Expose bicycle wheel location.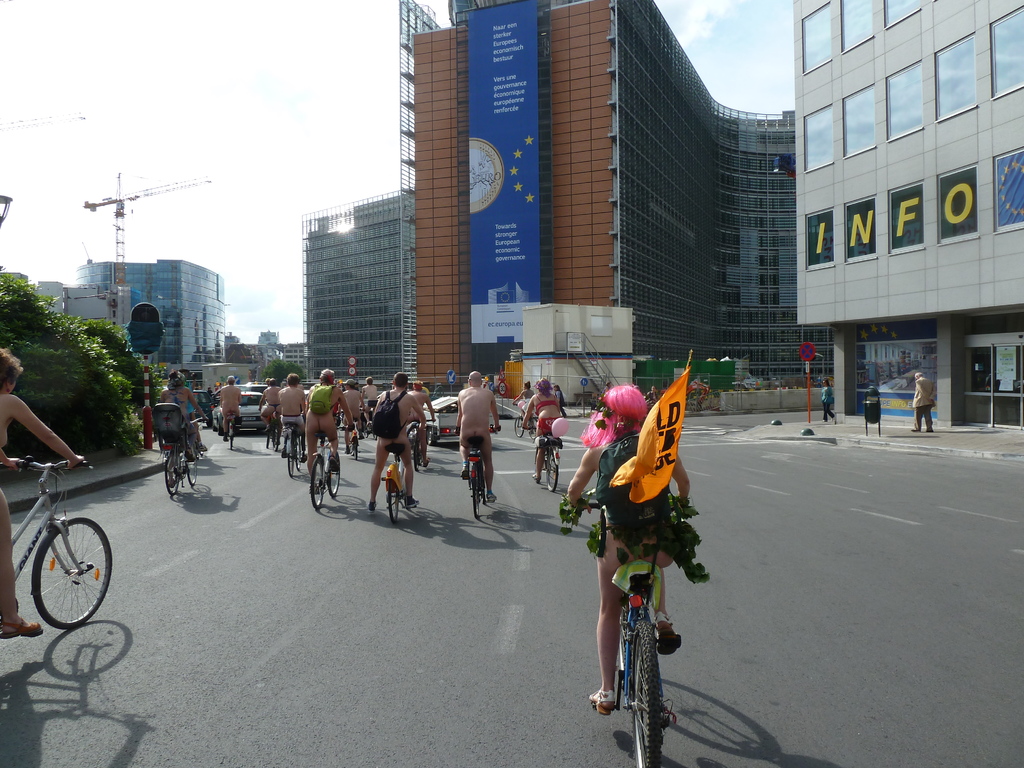
Exposed at <region>414, 437, 422, 471</region>.
